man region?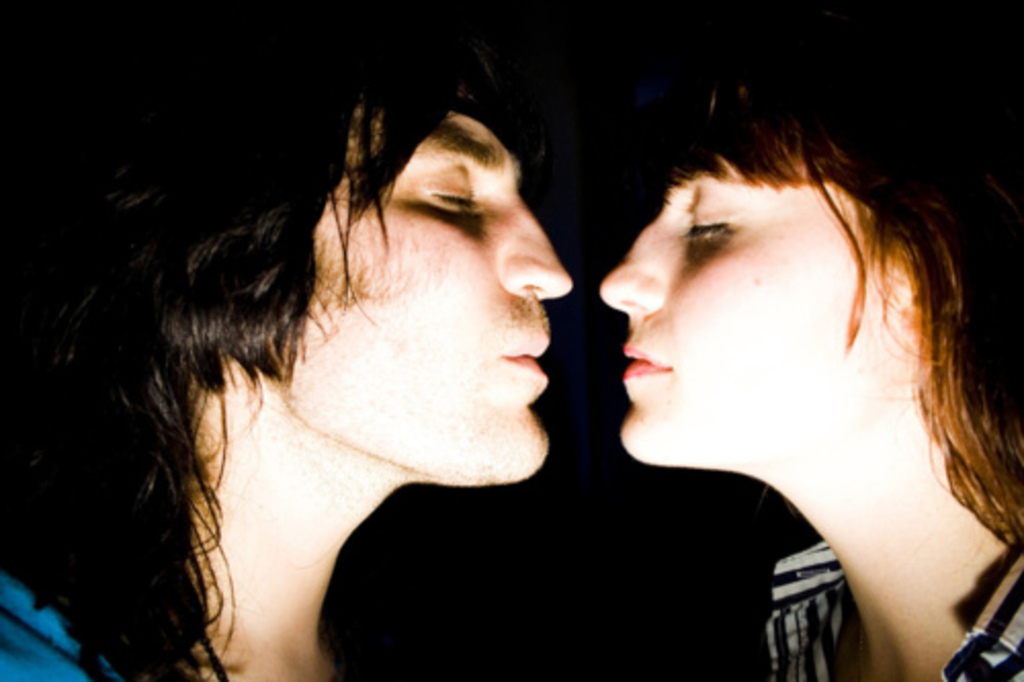
<region>4, 0, 578, 680</region>
